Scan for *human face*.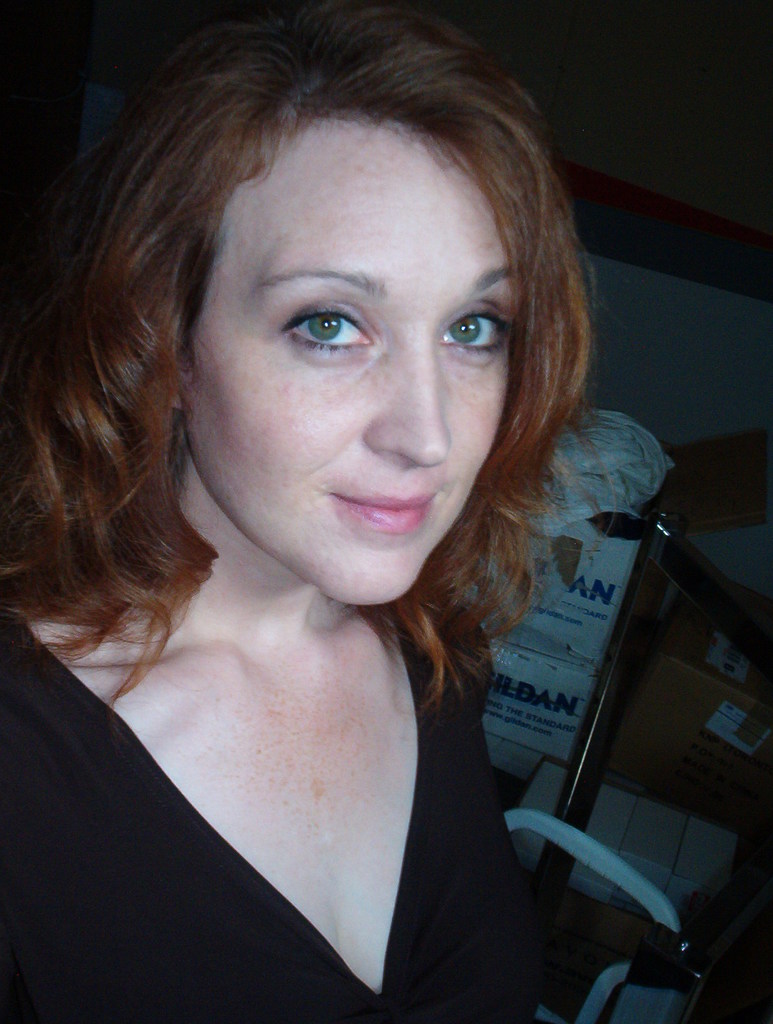
Scan result: crop(186, 125, 520, 605).
